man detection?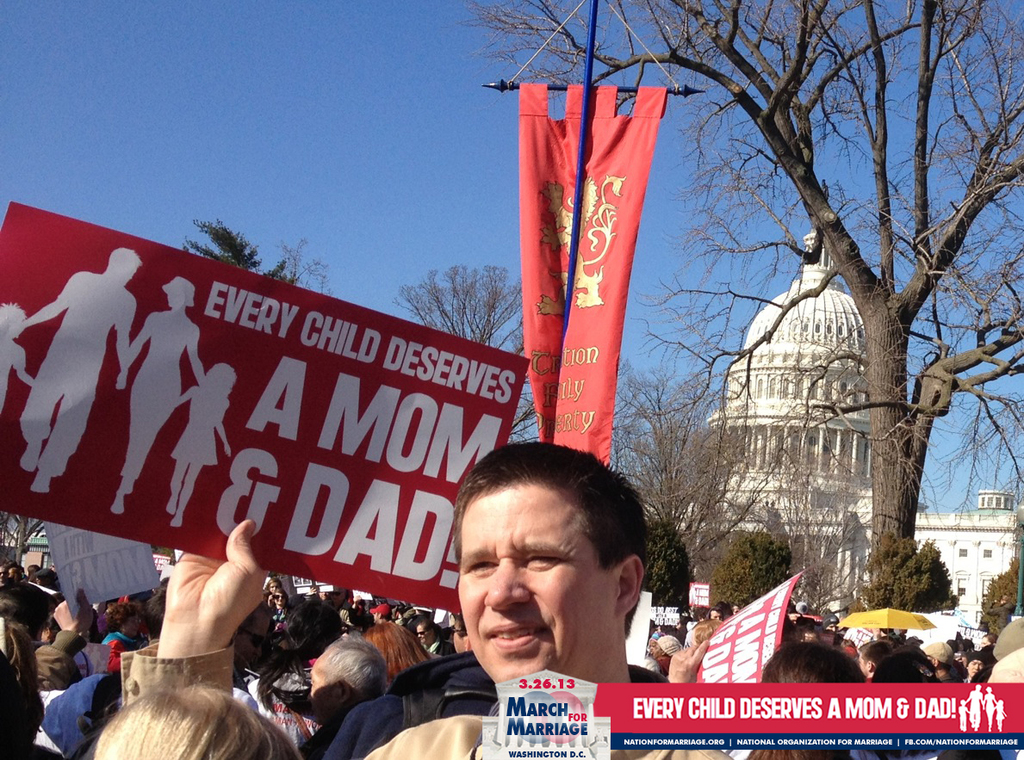
{"left": 433, "top": 469, "right": 676, "bottom": 727}
